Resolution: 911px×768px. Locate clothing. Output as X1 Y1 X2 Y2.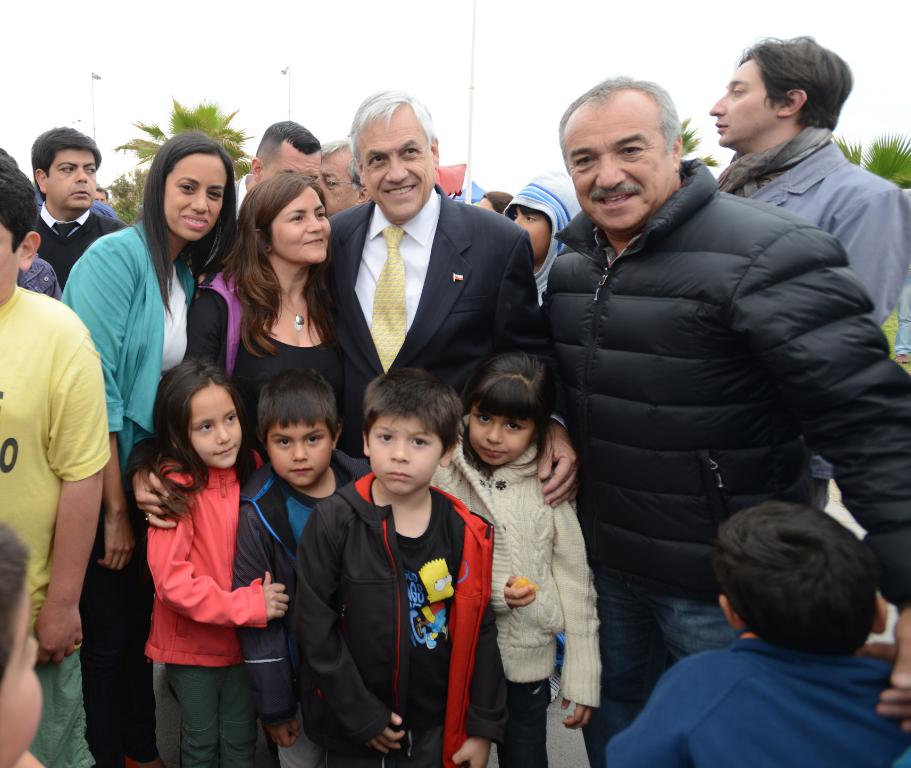
75 205 187 737.
